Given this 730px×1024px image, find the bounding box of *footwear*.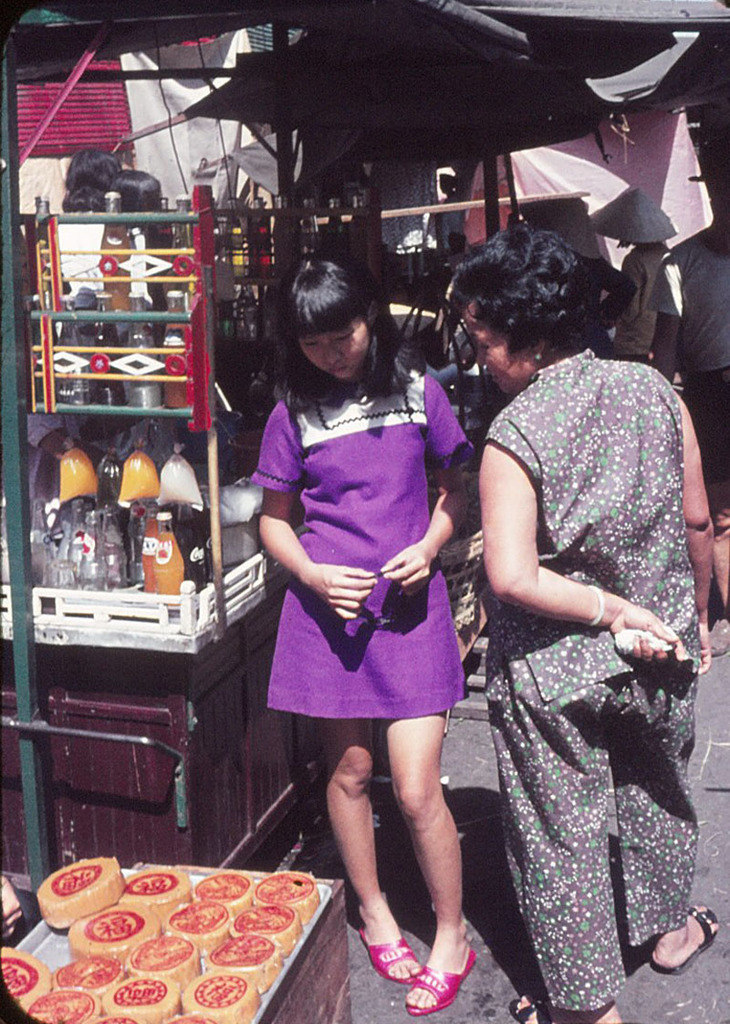
349 929 428 982.
